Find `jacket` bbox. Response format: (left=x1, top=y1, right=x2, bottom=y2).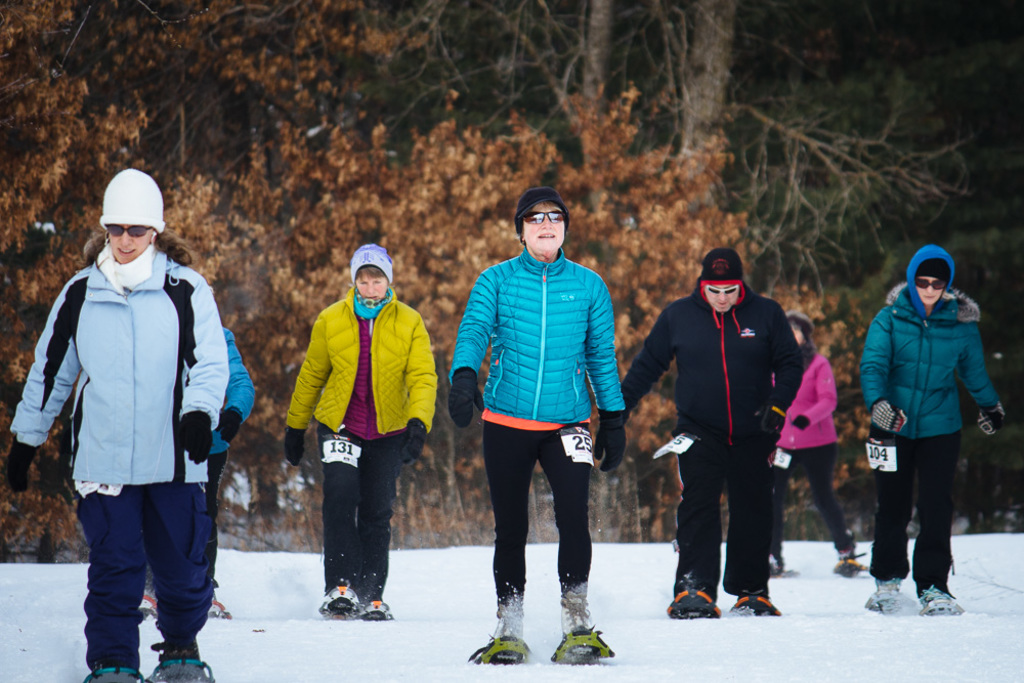
(left=274, top=283, right=443, bottom=442).
